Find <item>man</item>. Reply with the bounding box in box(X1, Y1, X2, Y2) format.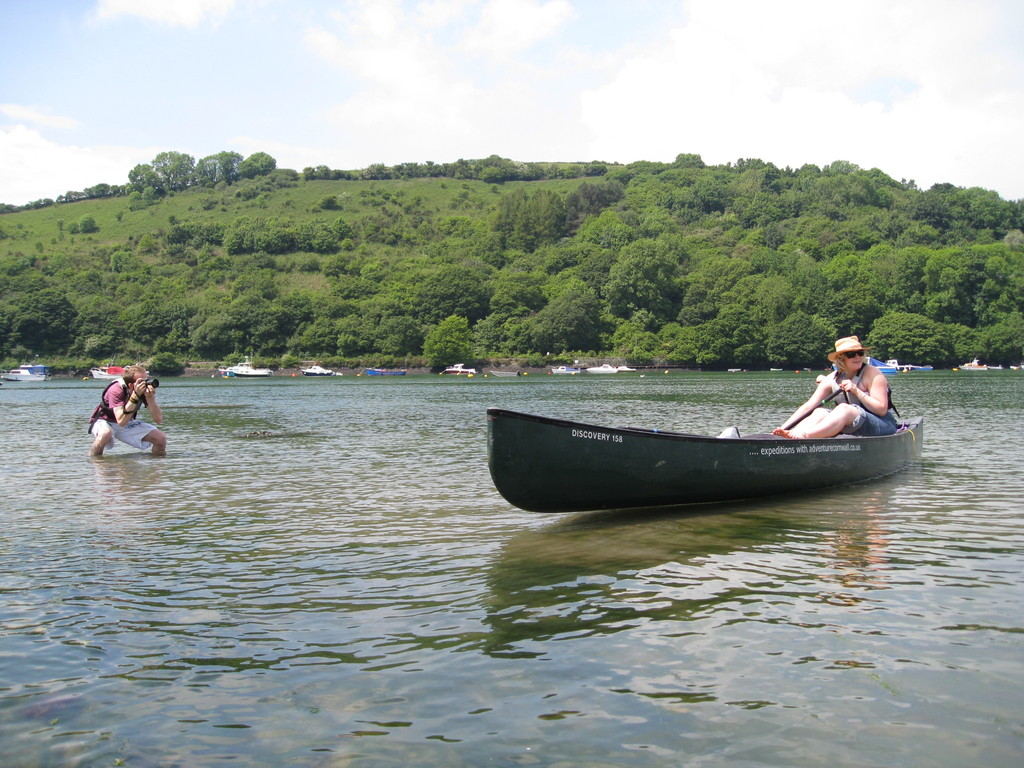
box(88, 366, 170, 466).
